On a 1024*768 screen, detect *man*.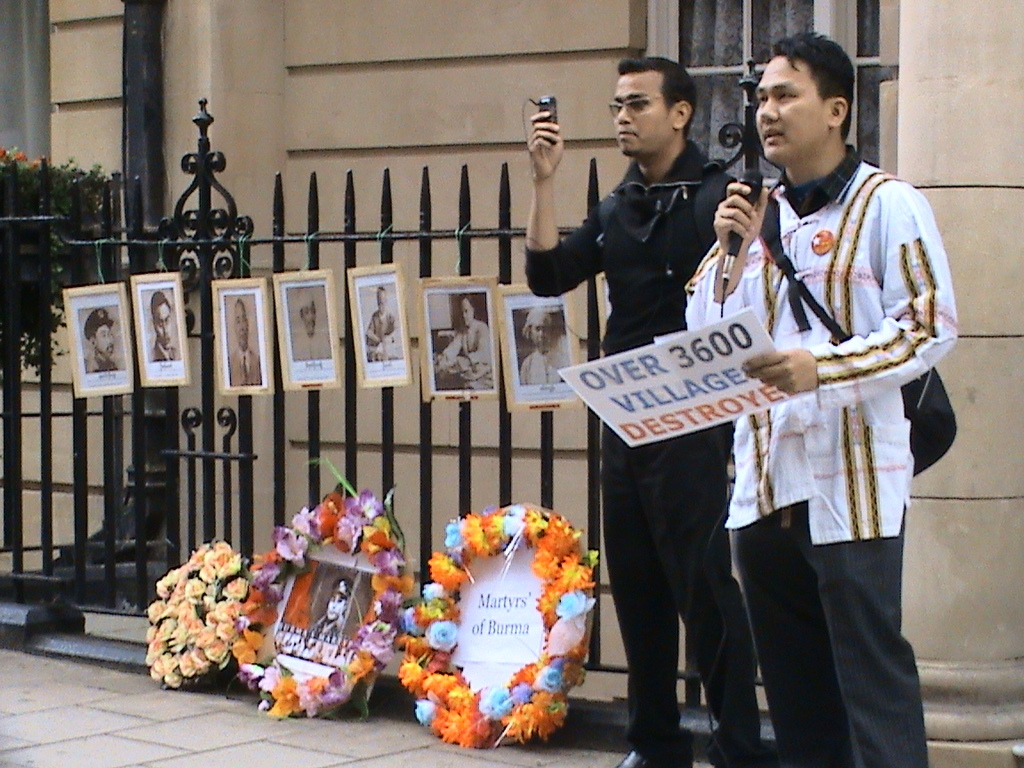
box(223, 292, 268, 385).
